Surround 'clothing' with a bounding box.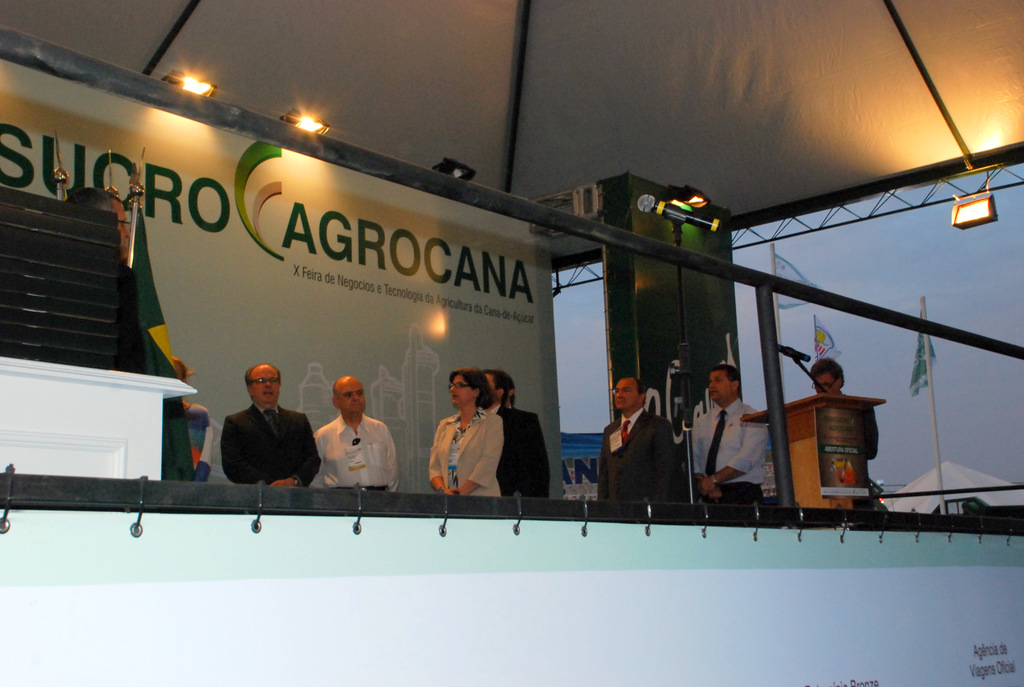
bbox=(220, 400, 326, 488).
